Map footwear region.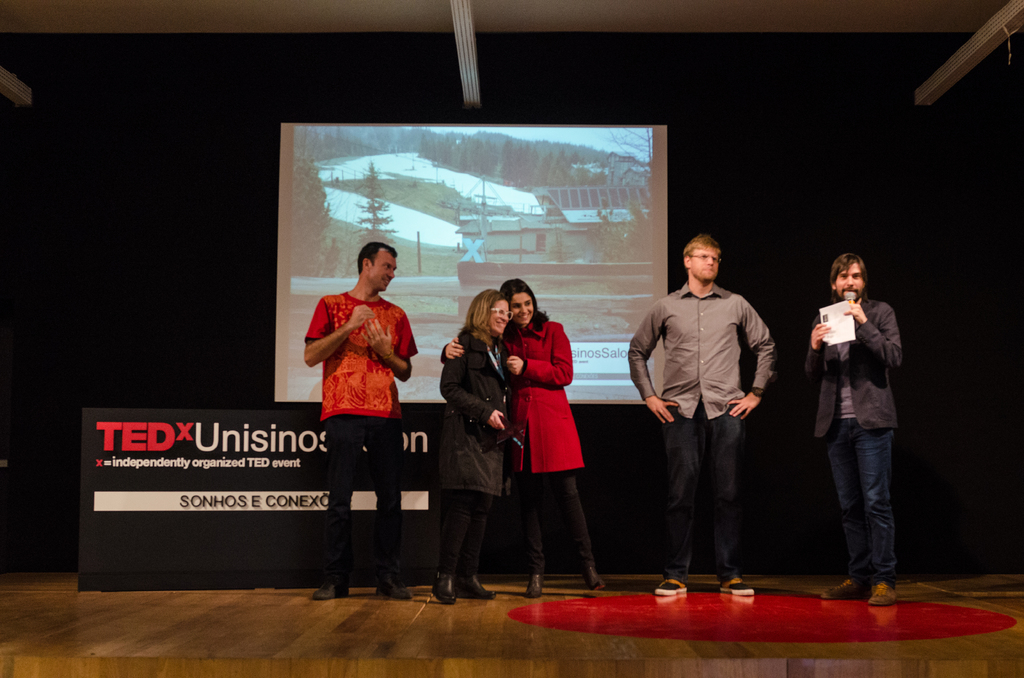
Mapped to bbox=[866, 580, 893, 606].
